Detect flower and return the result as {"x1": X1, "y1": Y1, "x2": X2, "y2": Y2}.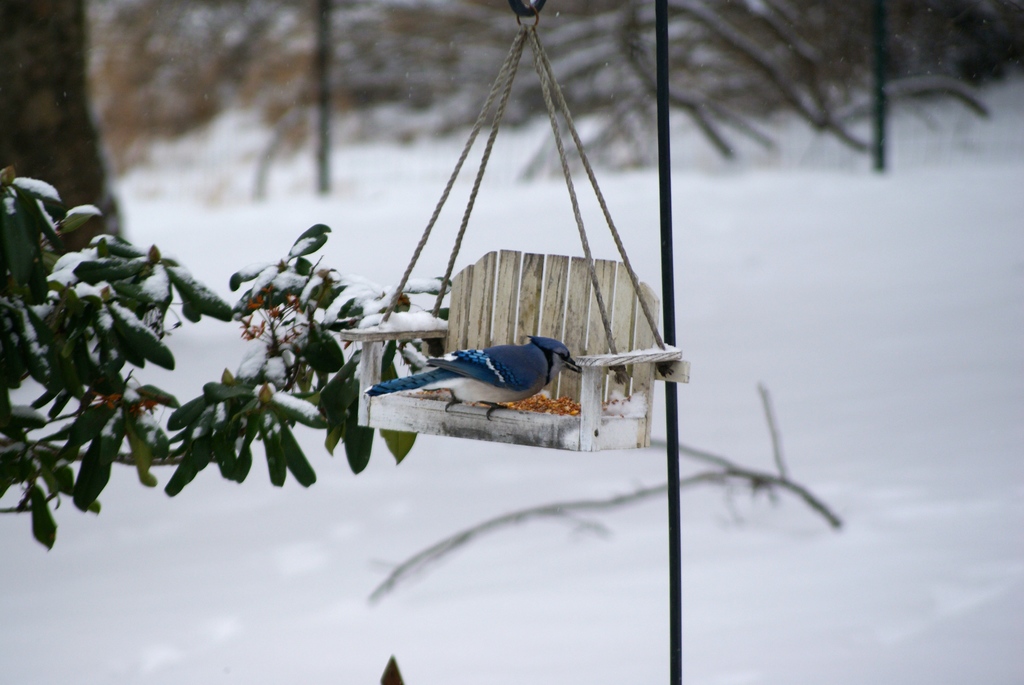
{"x1": 94, "y1": 382, "x2": 119, "y2": 409}.
